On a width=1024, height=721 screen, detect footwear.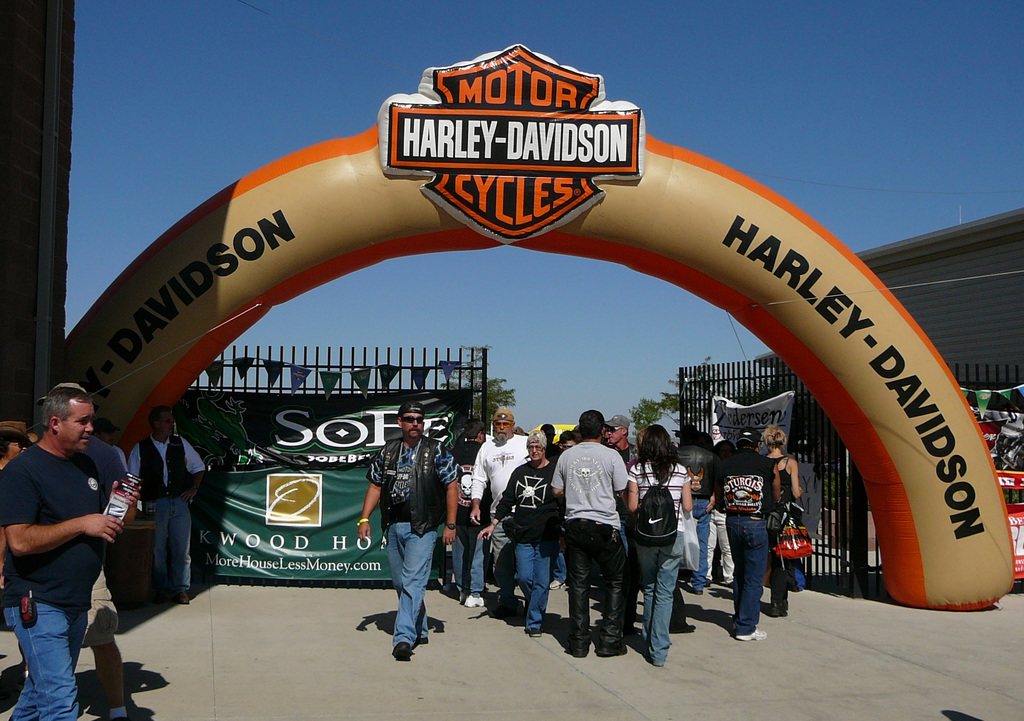
pyautogui.locateOnScreen(525, 622, 541, 640).
